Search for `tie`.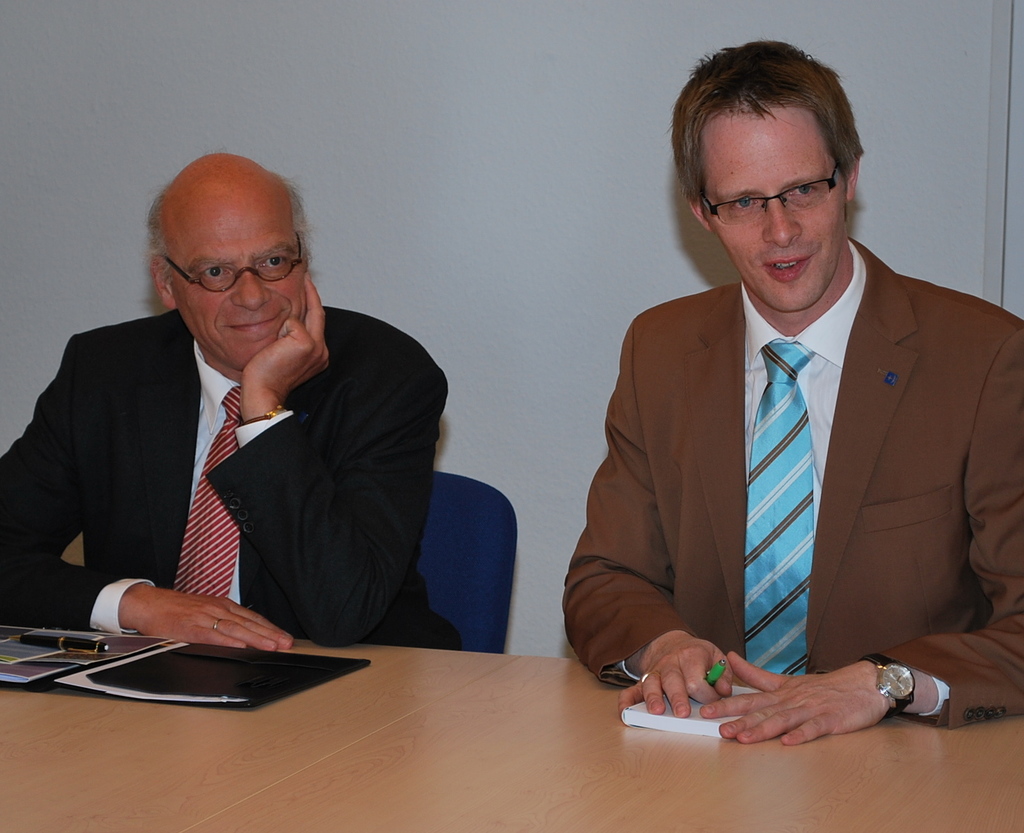
Found at <bbox>745, 340, 817, 672</bbox>.
